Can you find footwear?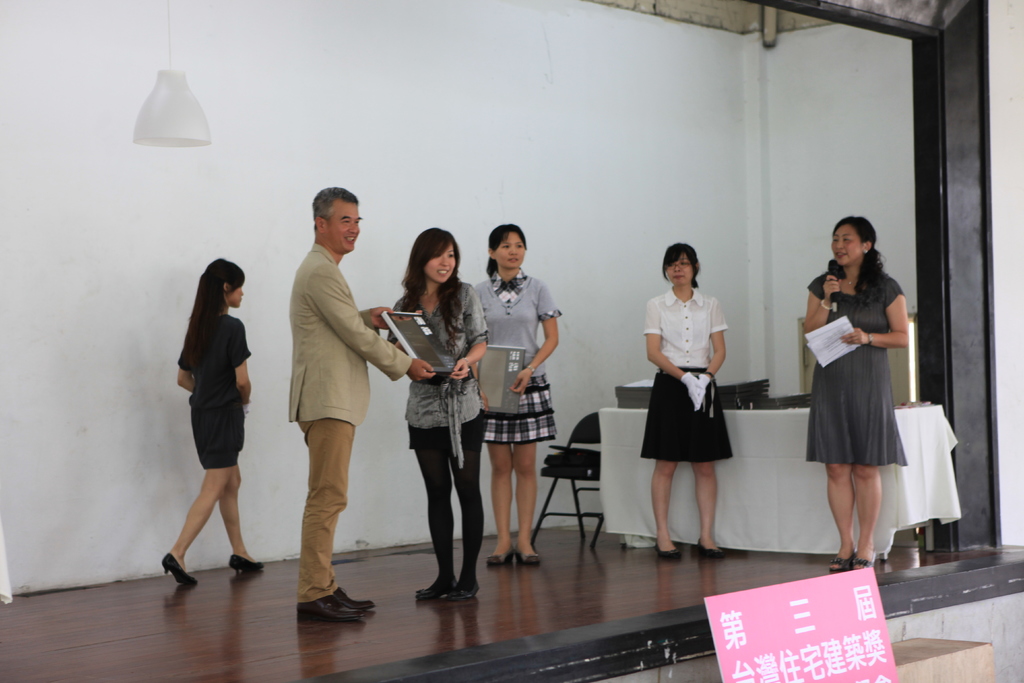
Yes, bounding box: 230,553,266,578.
